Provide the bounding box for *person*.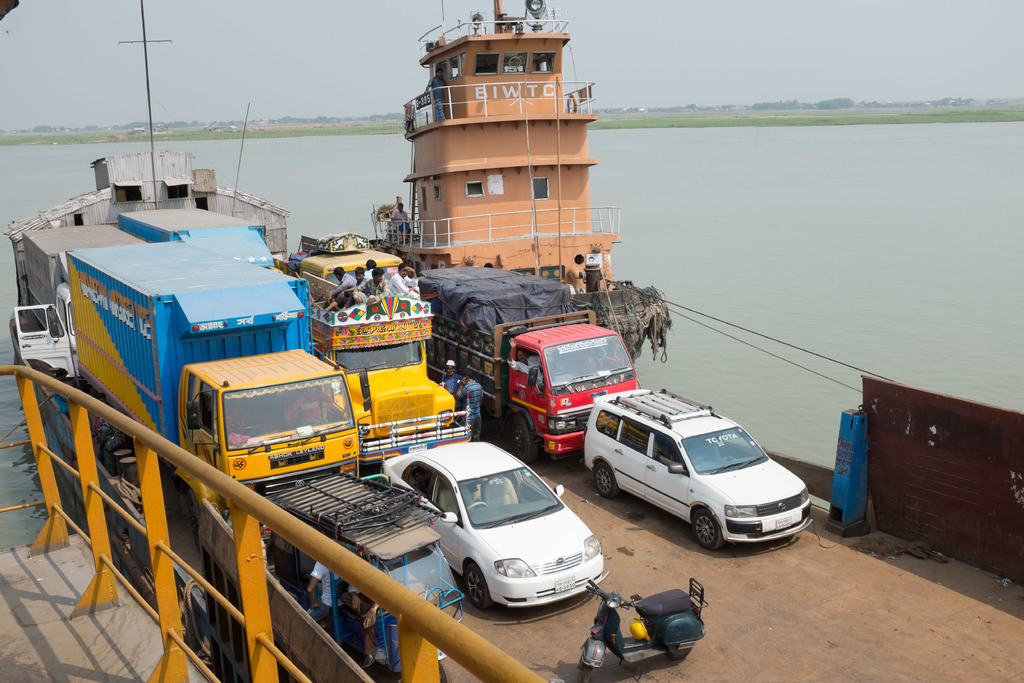
locate(346, 577, 385, 671).
